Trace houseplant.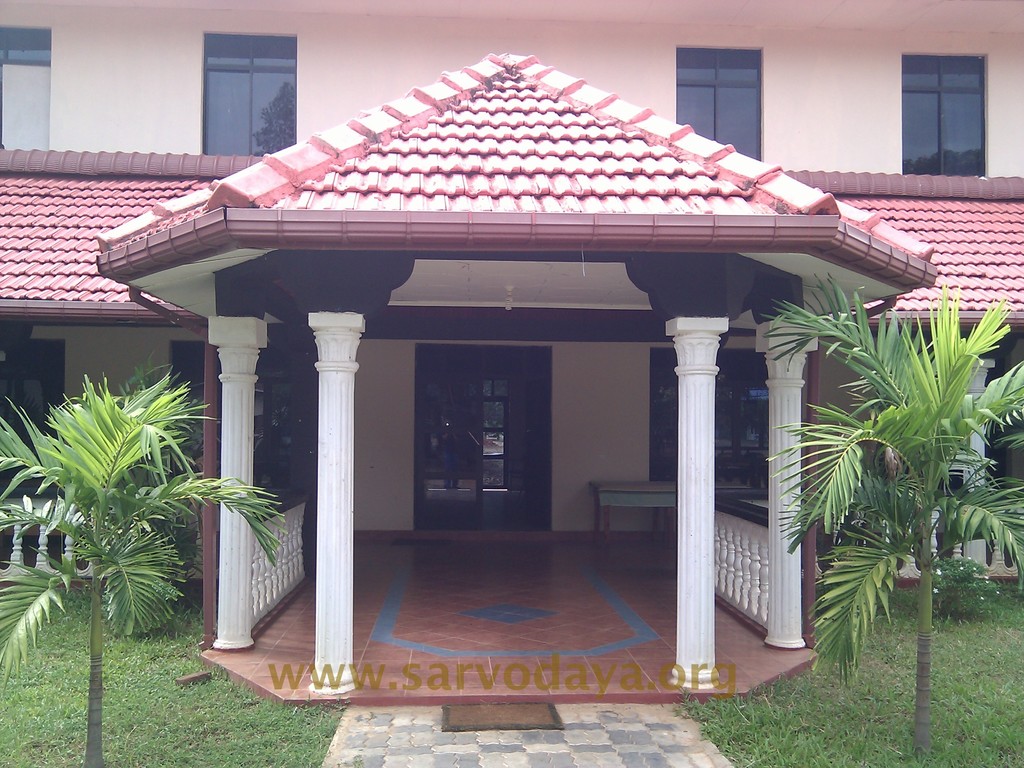
Traced to 0:359:295:767.
